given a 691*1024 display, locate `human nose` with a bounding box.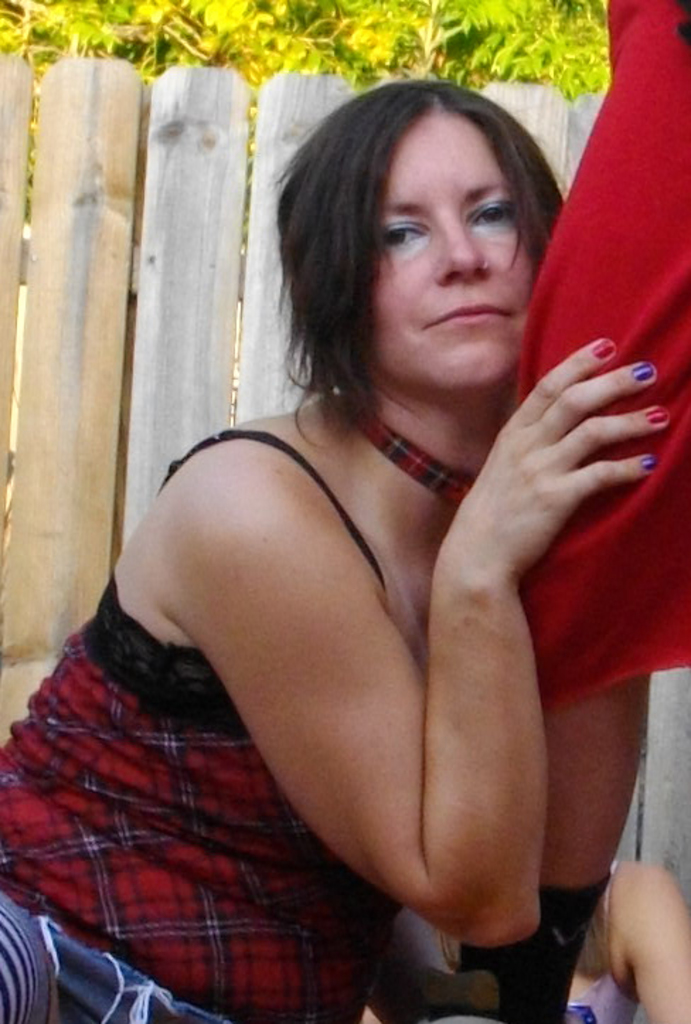
Located: region(433, 222, 490, 289).
